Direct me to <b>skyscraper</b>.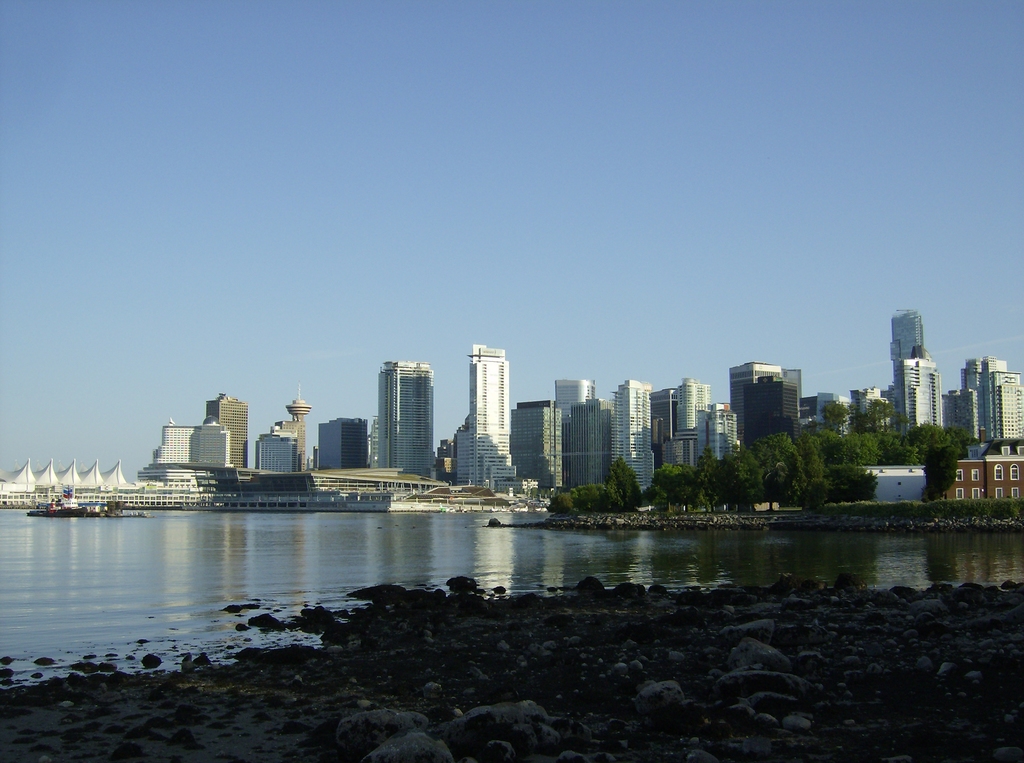
Direction: left=448, top=339, right=524, bottom=493.
